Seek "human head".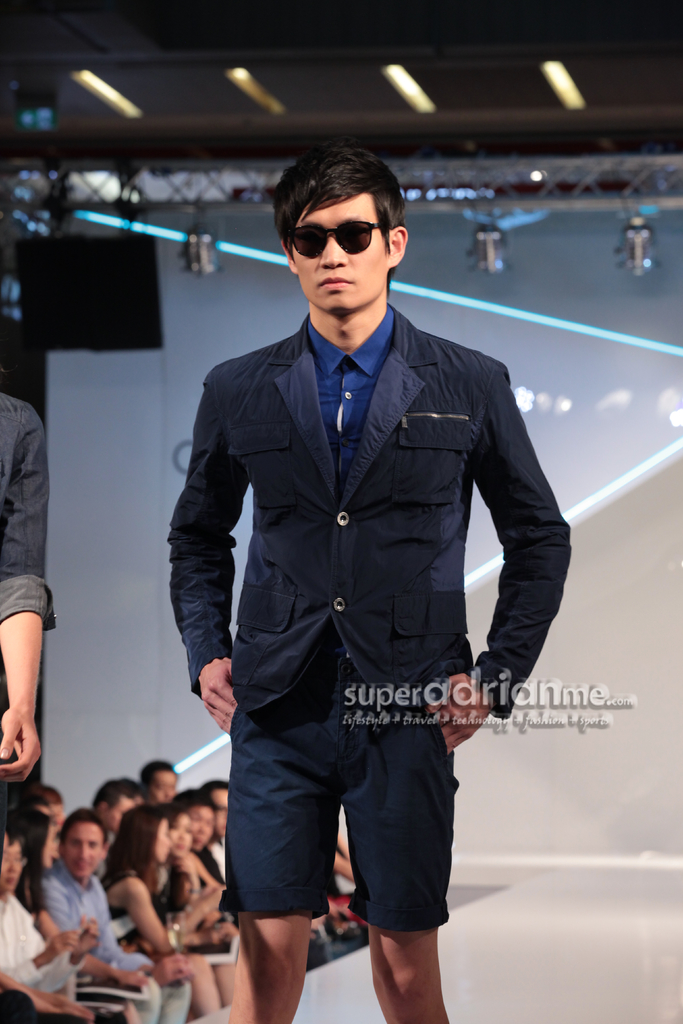
<region>127, 806, 172, 861</region>.
